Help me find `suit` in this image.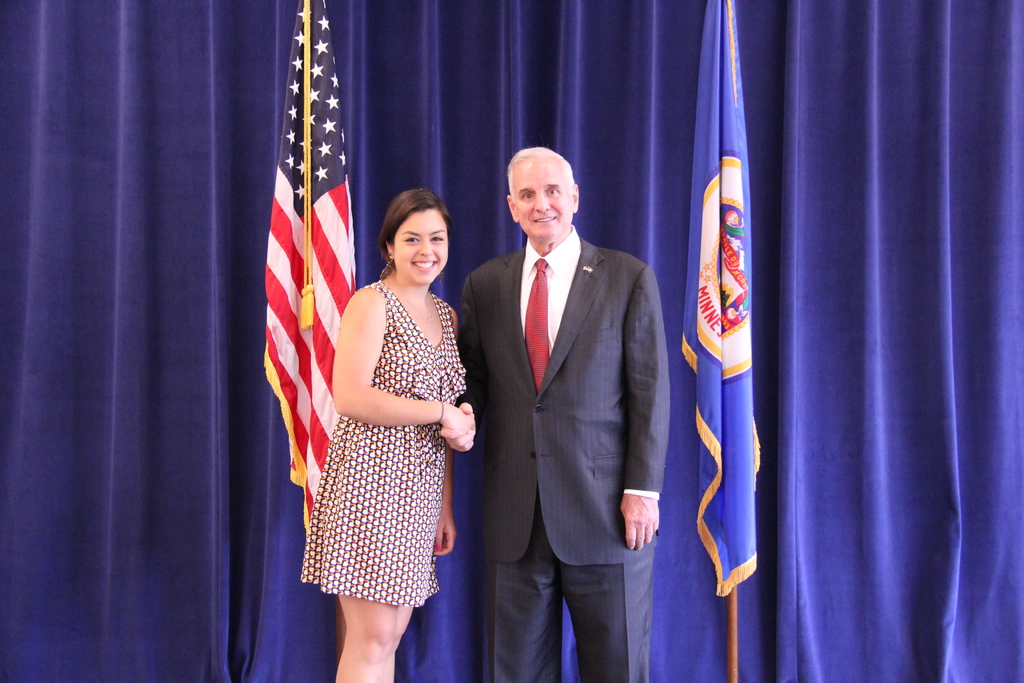
Found it: [x1=465, y1=133, x2=677, y2=676].
